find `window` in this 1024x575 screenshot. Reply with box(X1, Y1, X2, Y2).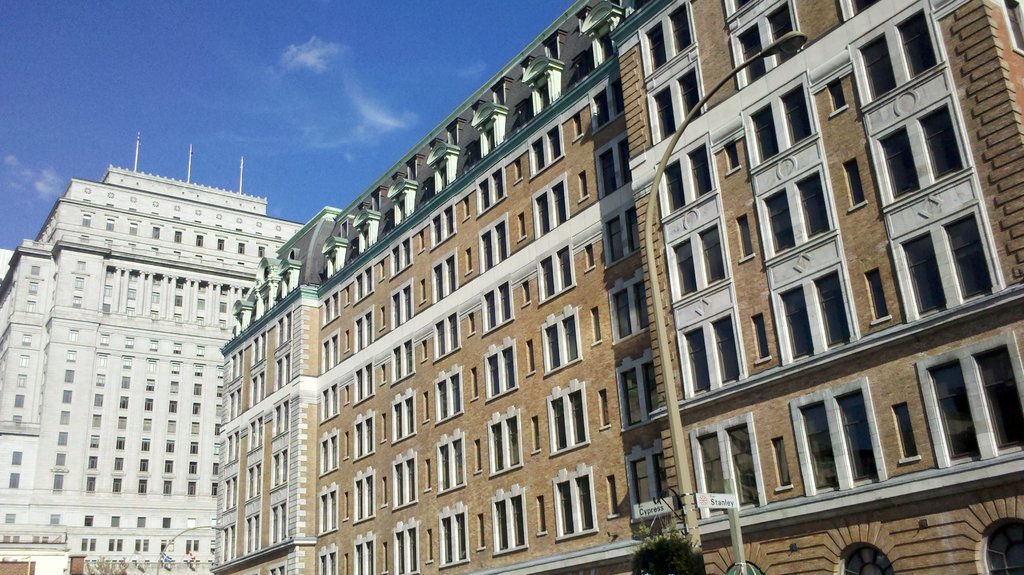
box(387, 234, 417, 277).
